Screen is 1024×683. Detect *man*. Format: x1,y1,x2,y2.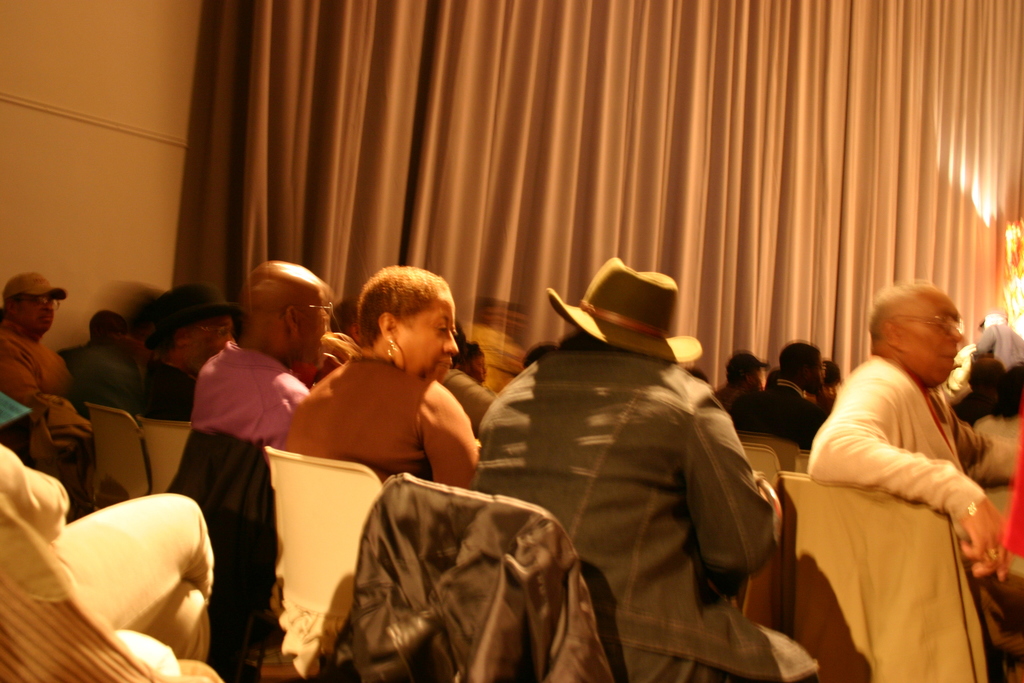
190,259,334,447.
